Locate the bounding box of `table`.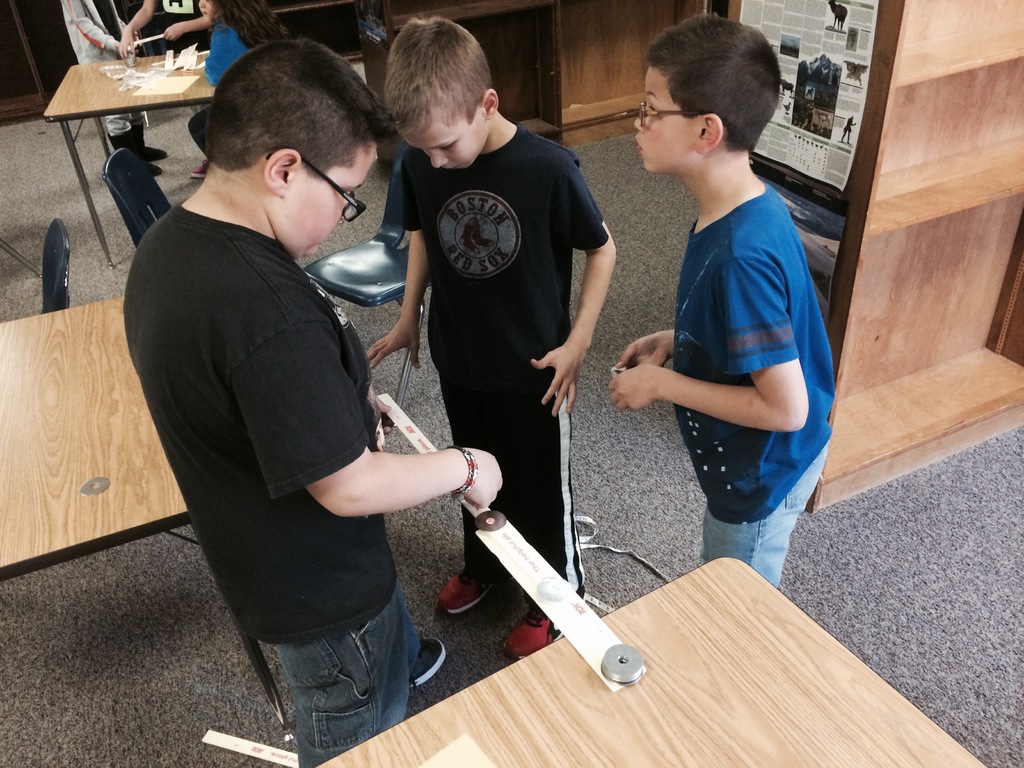
Bounding box: crop(307, 553, 996, 767).
